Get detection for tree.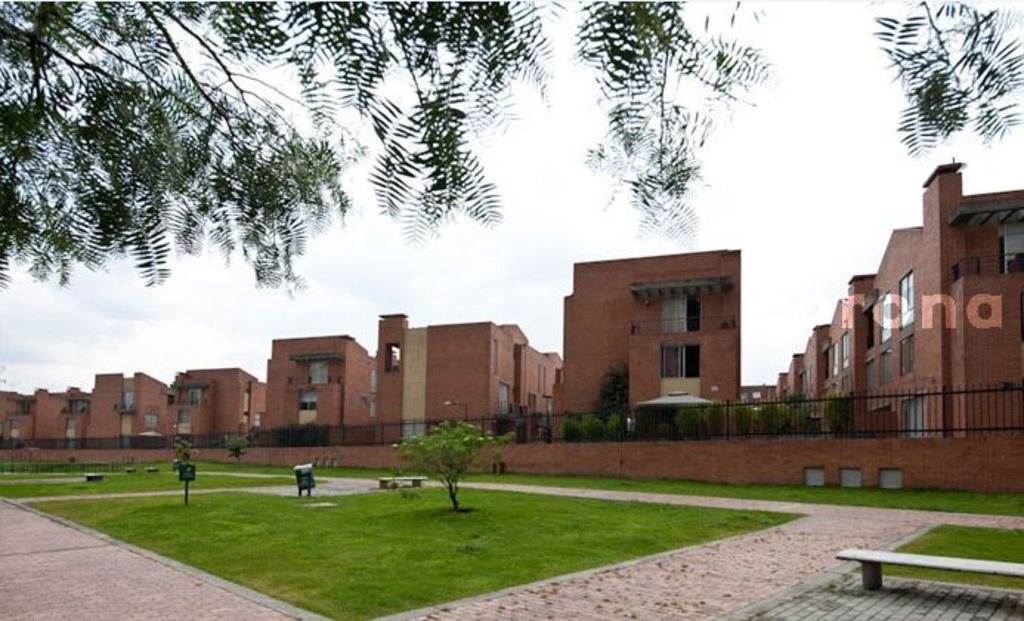
Detection: box(0, 10, 1023, 284).
